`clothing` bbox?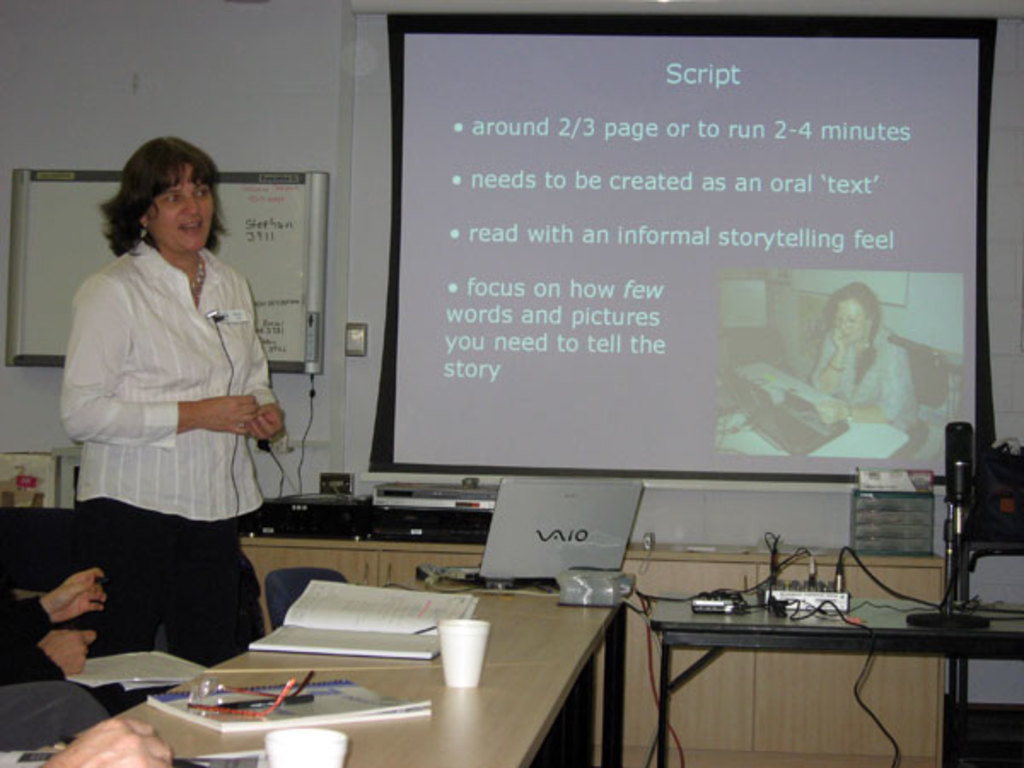
box=[58, 193, 285, 616]
